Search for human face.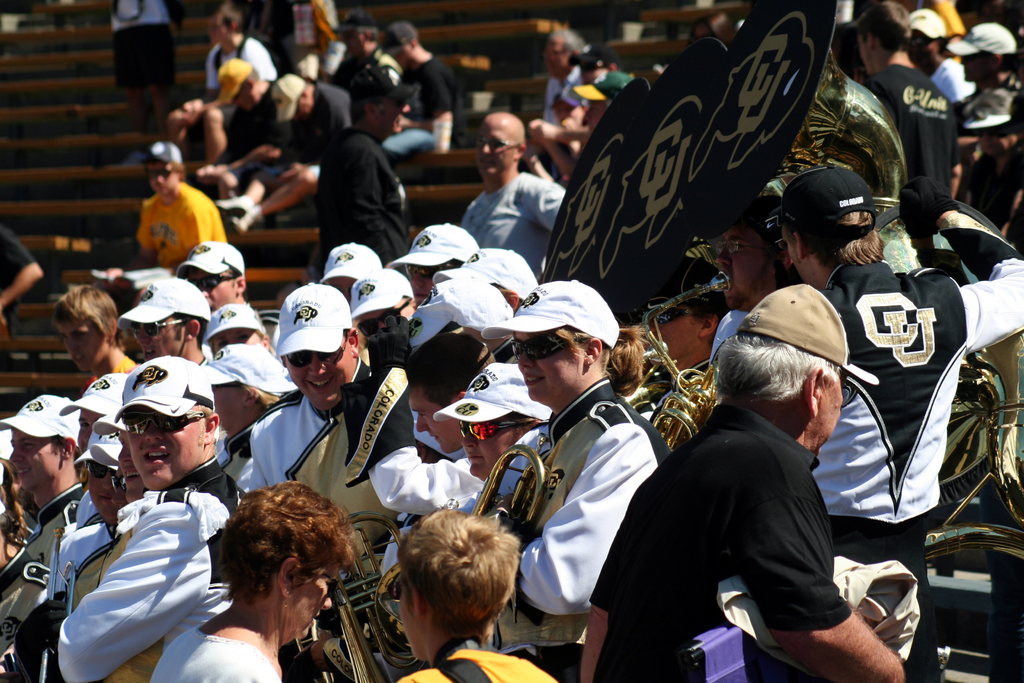
Found at bbox=(902, 31, 942, 72).
